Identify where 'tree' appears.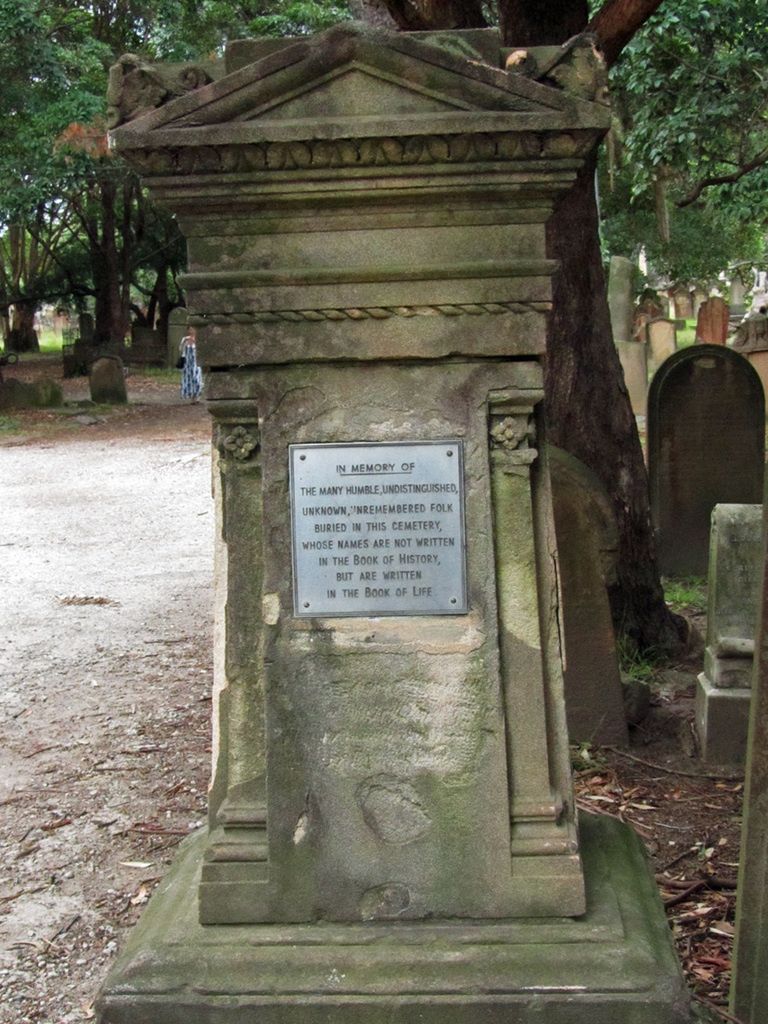
Appears at bbox(18, 70, 207, 399).
